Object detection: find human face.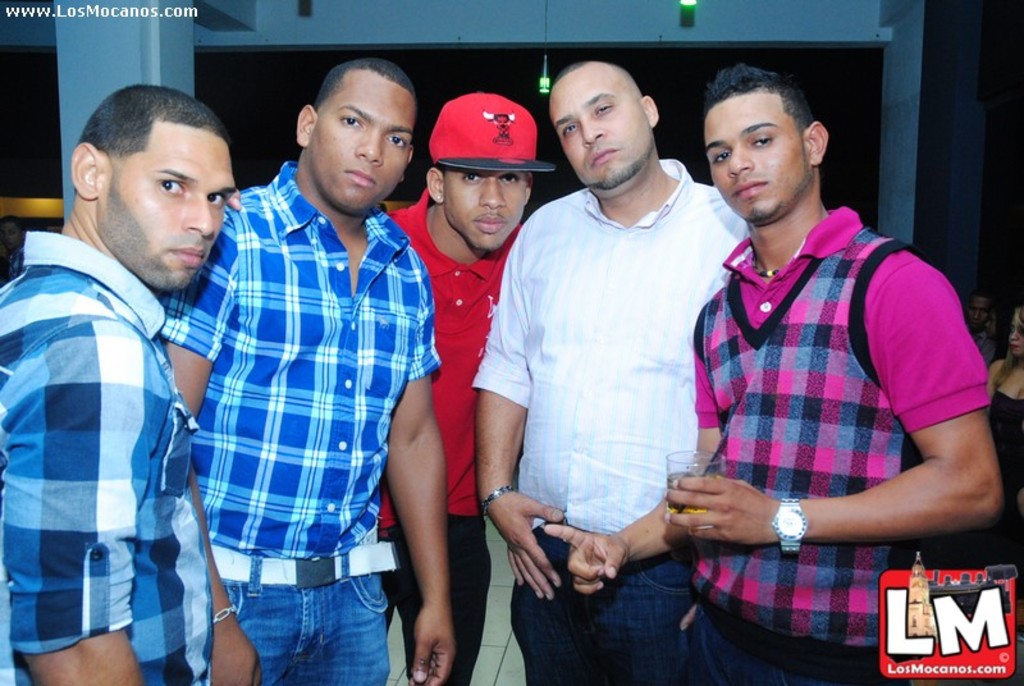
x1=314, y1=77, x2=411, y2=215.
